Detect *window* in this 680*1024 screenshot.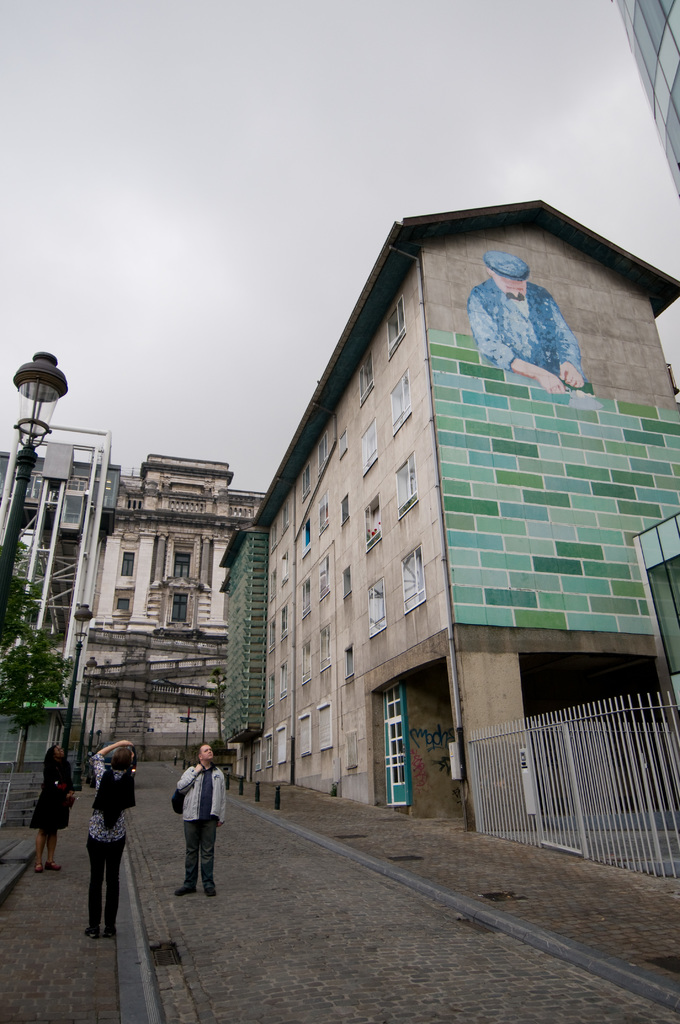
Detection: bbox=[320, 618, 332, 669].
